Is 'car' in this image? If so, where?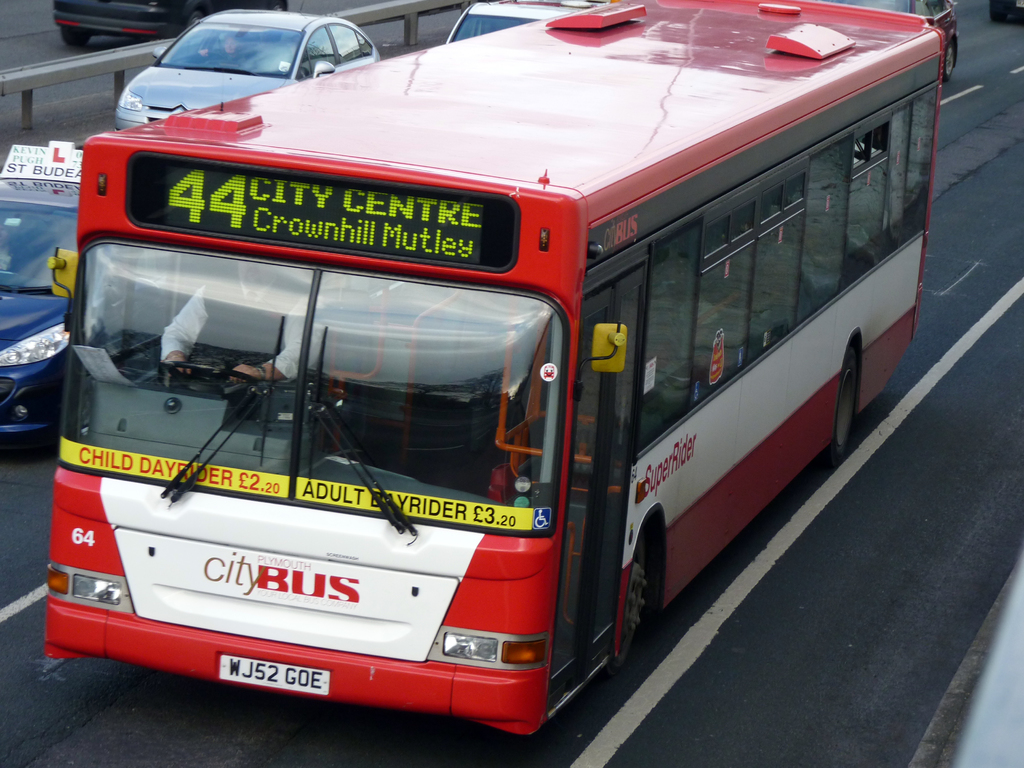
Yes, at detection(444, 2, 588, 48).
